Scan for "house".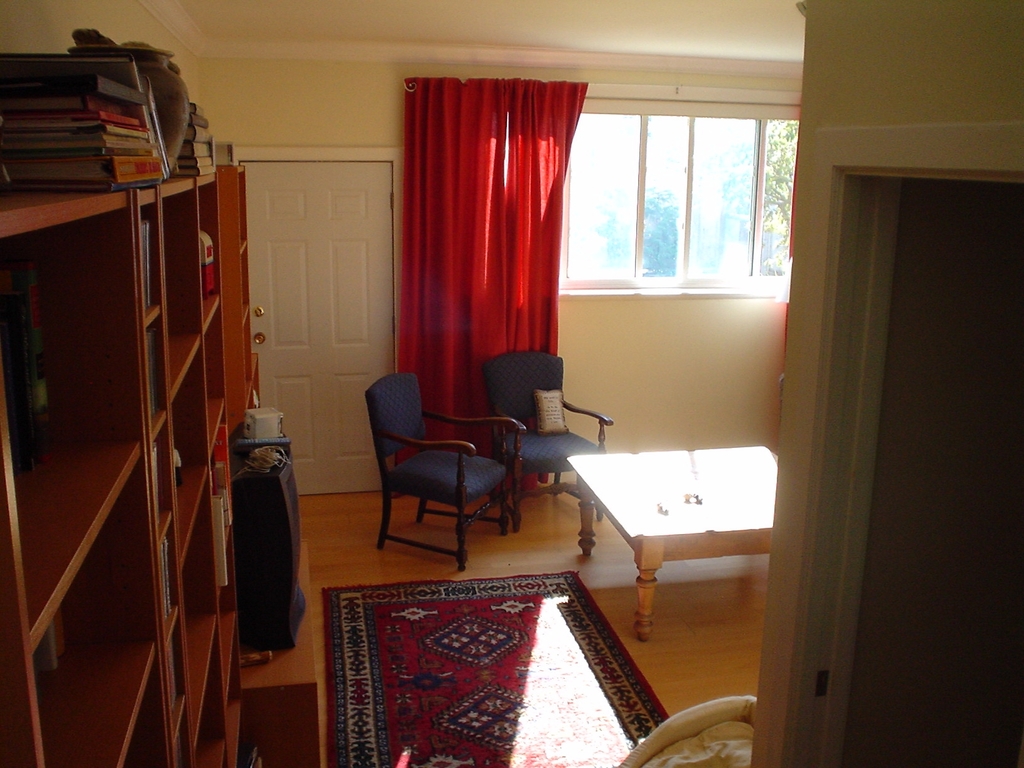
Scan result: 94,19,945,754.
